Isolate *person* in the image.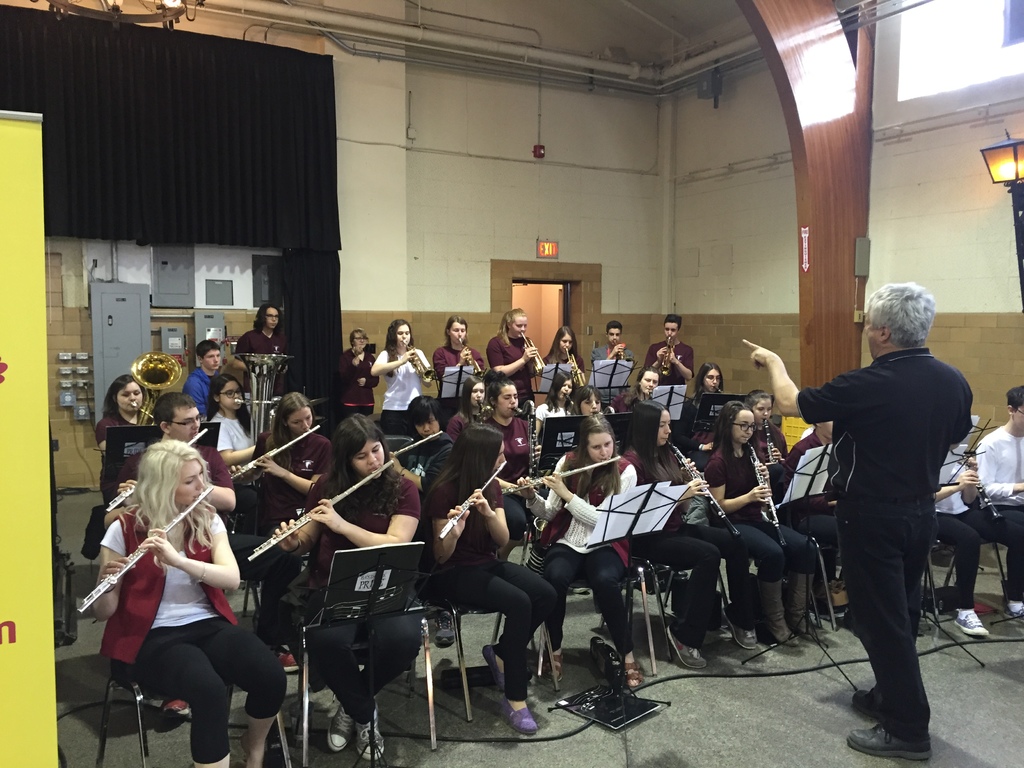
Isolated region: box(337, 328, 379, 414).
